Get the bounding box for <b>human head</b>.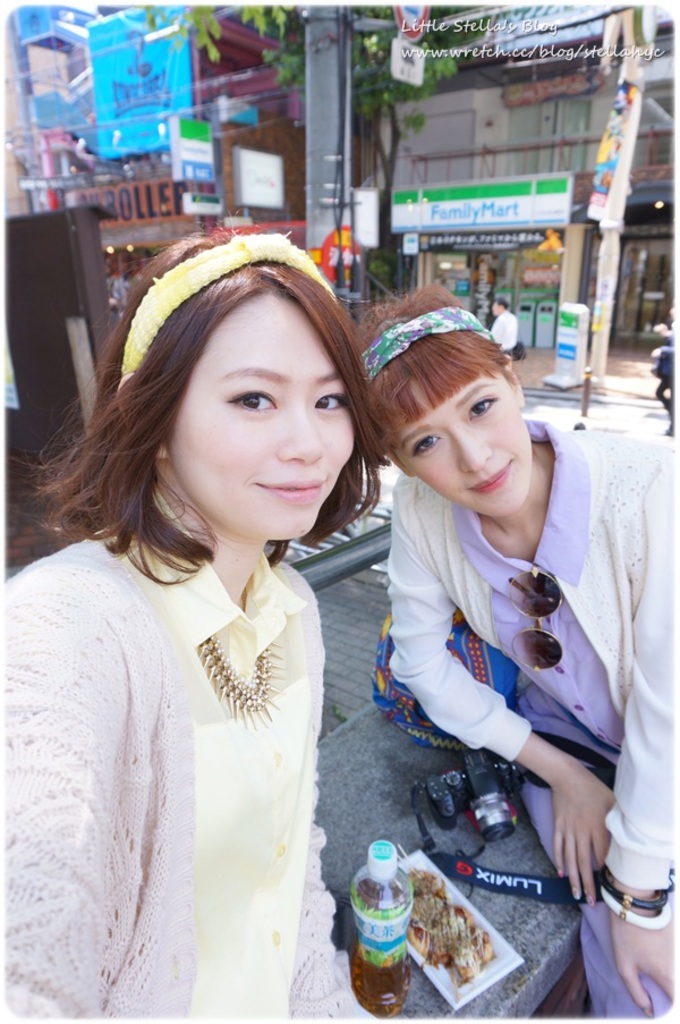
348, 287, 535, 519.
